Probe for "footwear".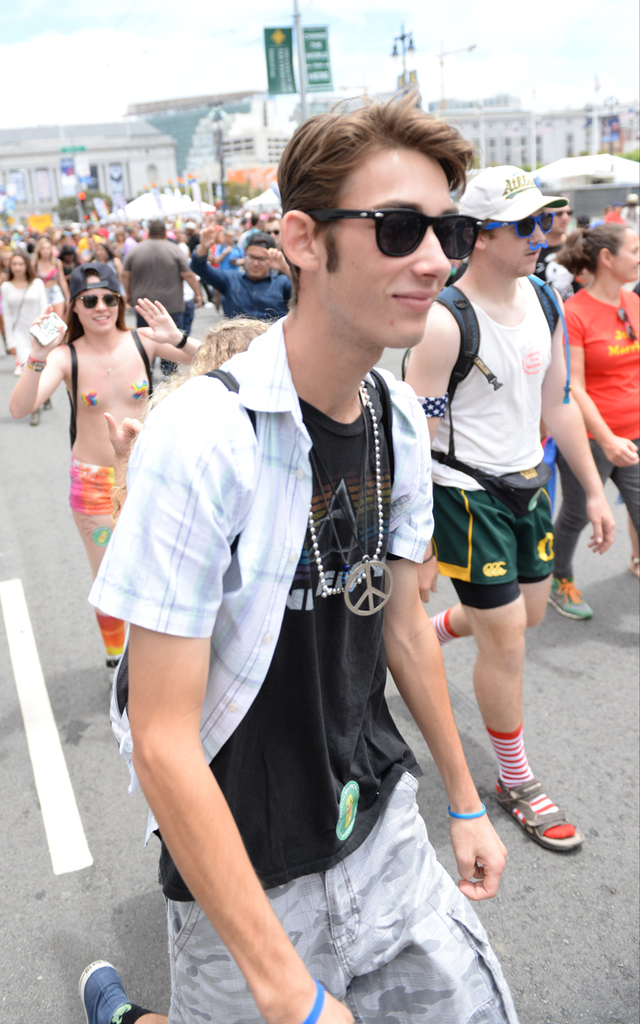
Probe result: left=43, top=399, right=51, bottom=406.
